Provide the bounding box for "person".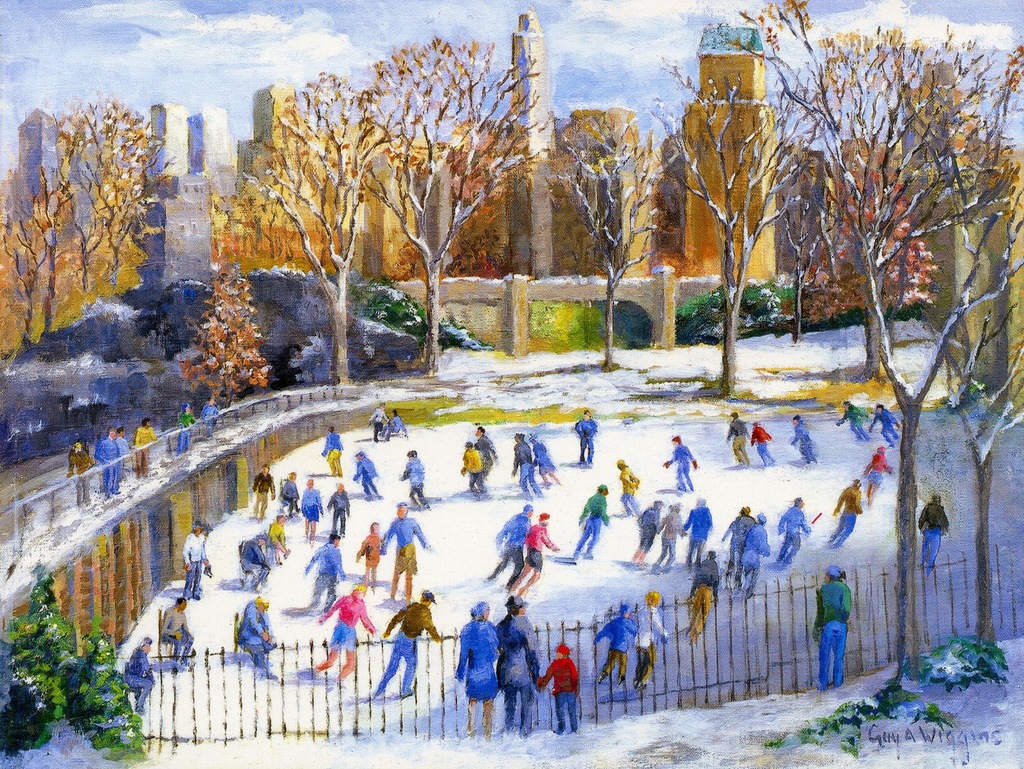
bbox=(618, 462, 640, 515).
